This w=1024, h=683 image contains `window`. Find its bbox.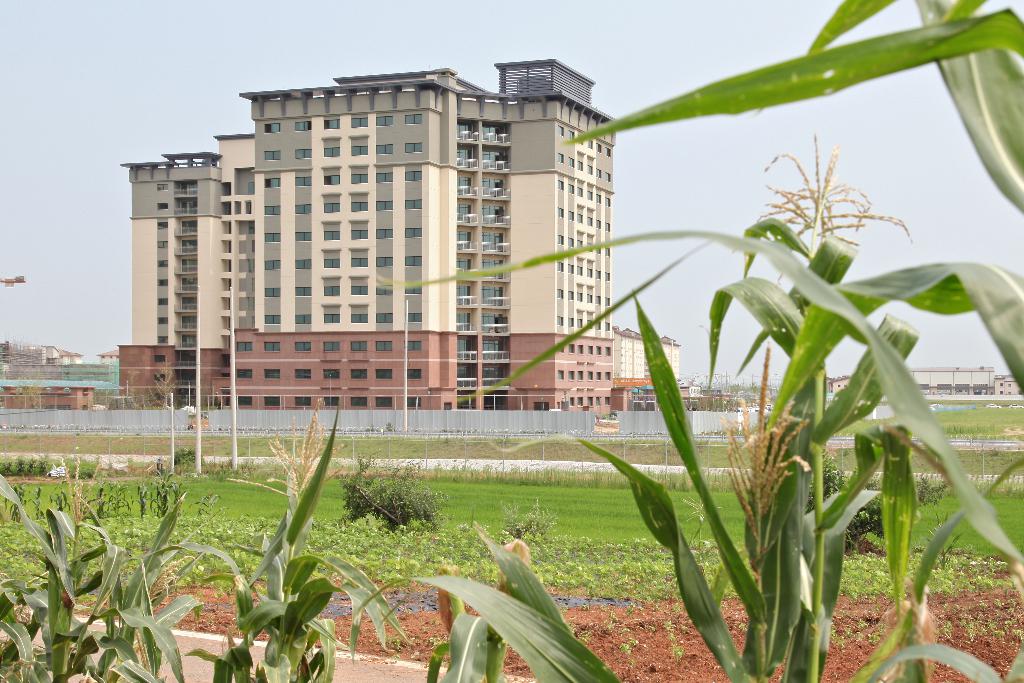
[324,147,340,156].
